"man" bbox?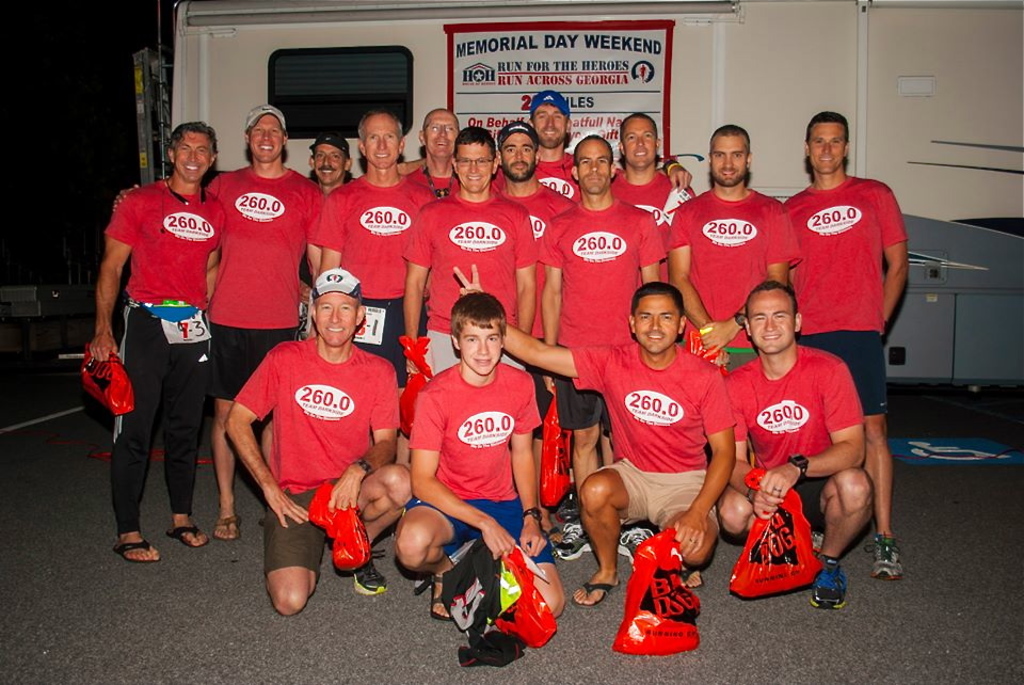
(left=215, top=257, right=405, bottom=614)
